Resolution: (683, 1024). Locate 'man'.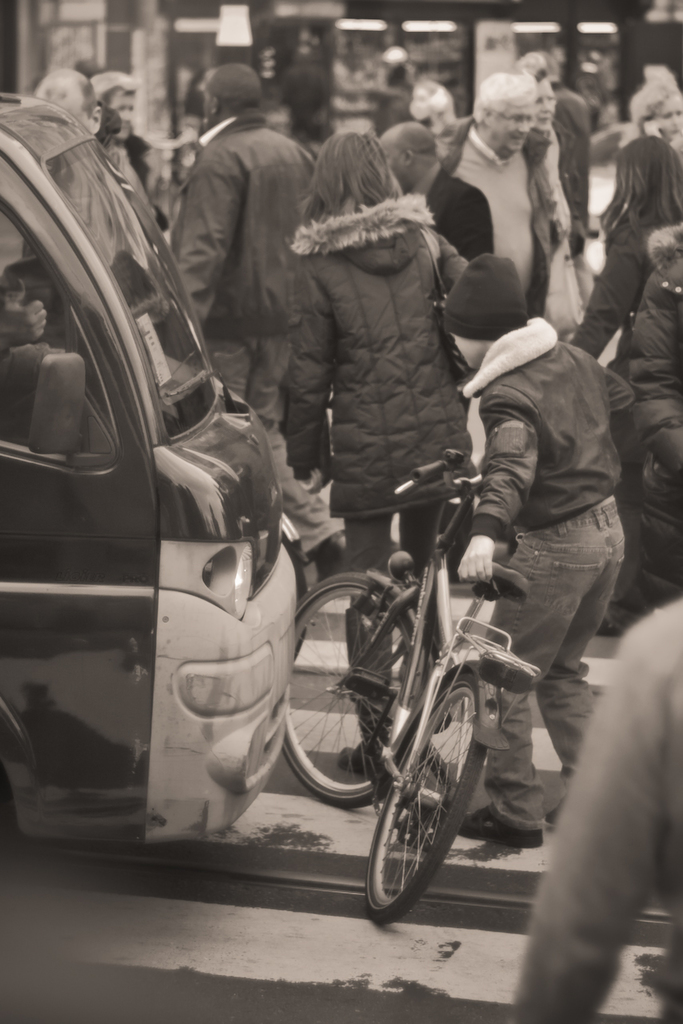
bbox(145, 47, 322, 446).
